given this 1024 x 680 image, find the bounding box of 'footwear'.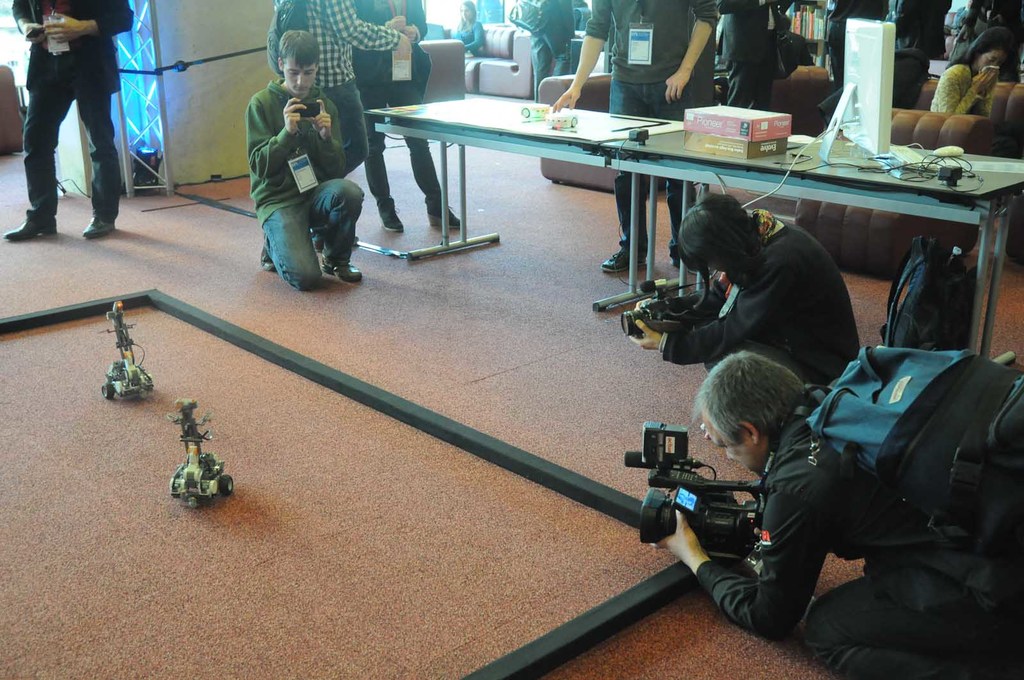
601,243,642,273.
